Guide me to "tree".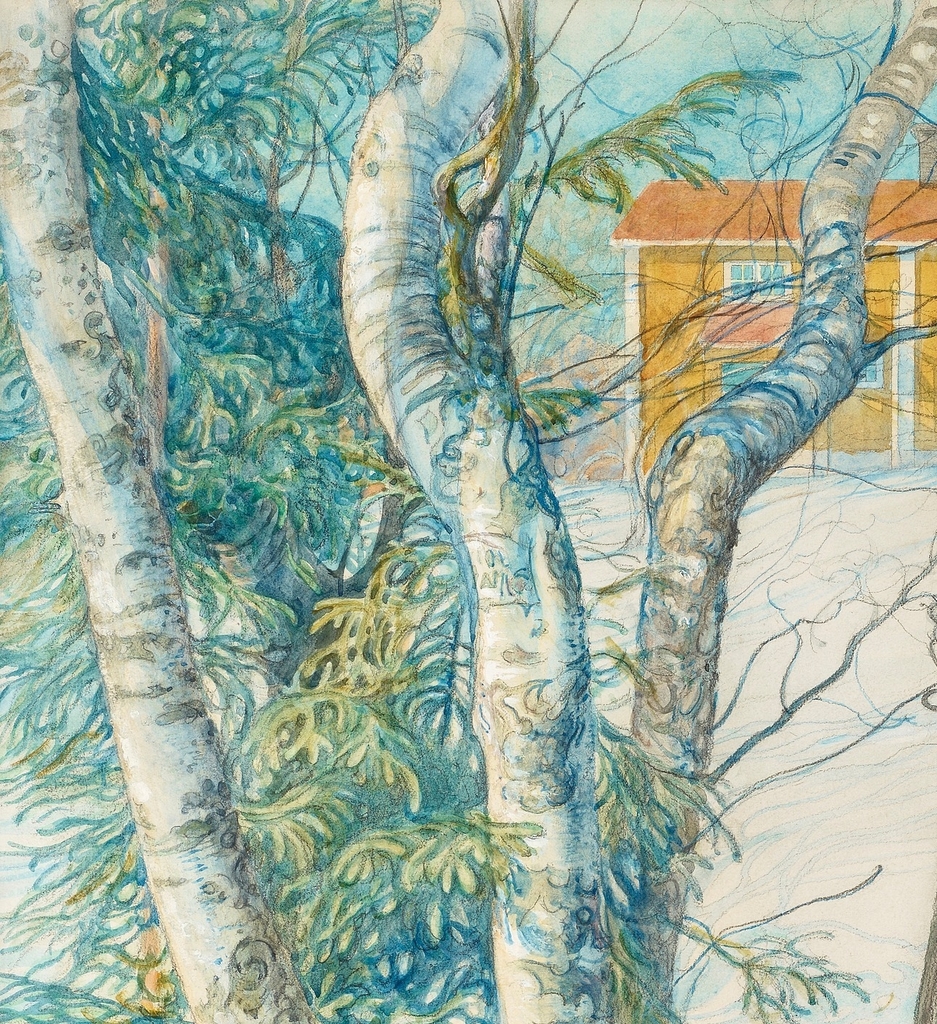
Guidance: [0,0,936,1023].
